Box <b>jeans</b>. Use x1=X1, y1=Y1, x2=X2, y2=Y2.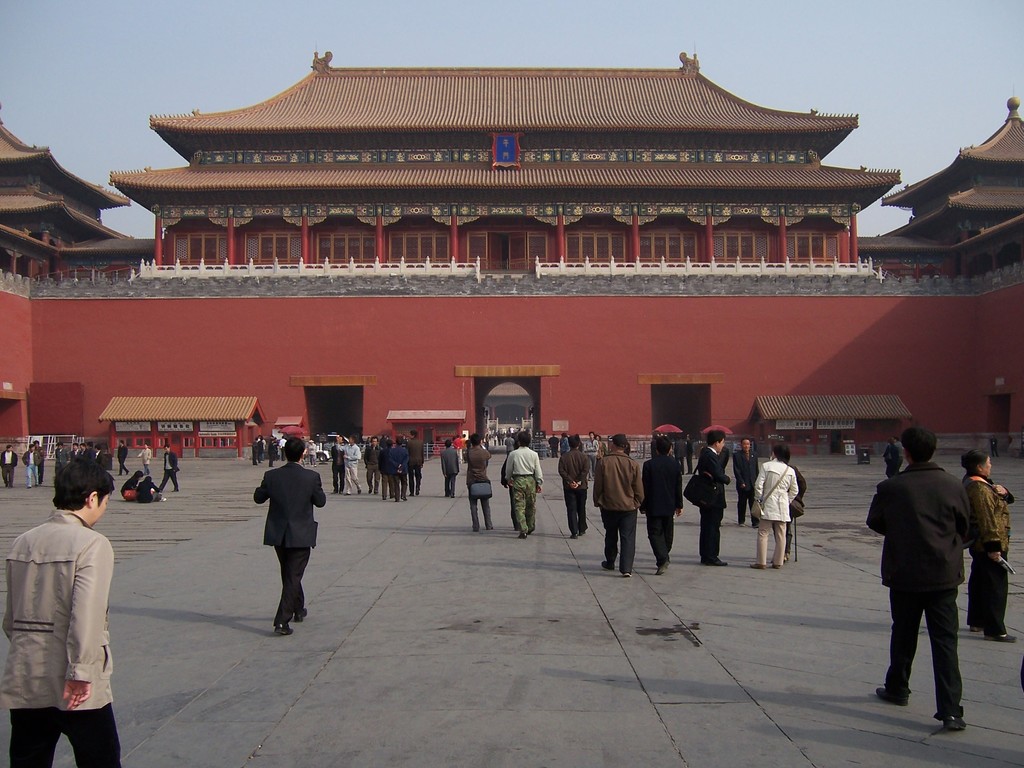
x1=250, y1=455, x2=258, y2=470.
